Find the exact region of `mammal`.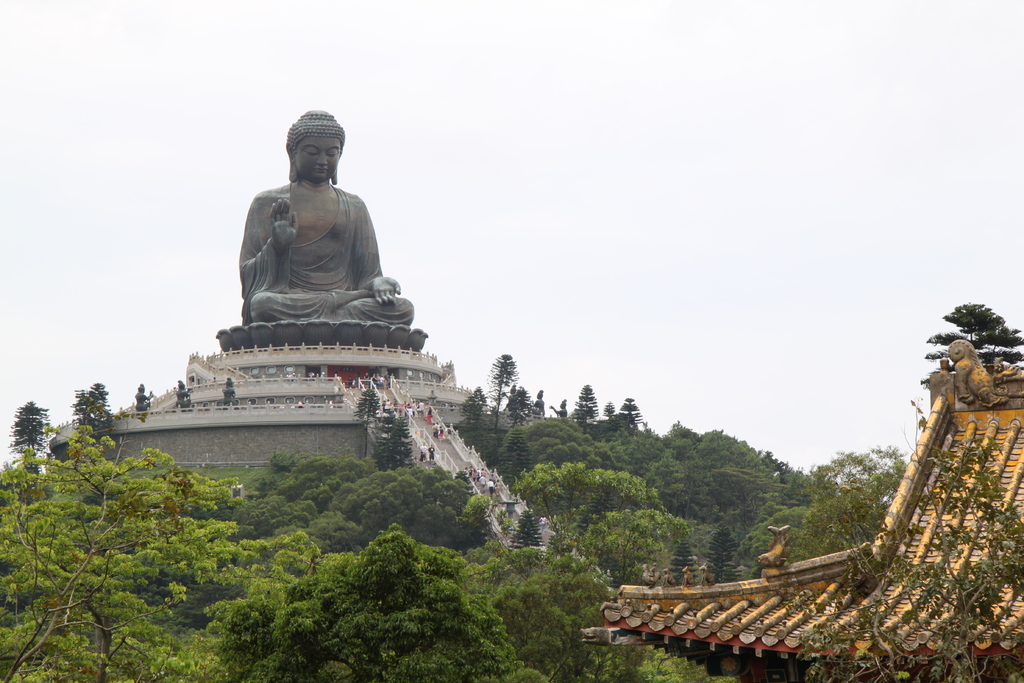
Exact region: 381/375/385/386.
